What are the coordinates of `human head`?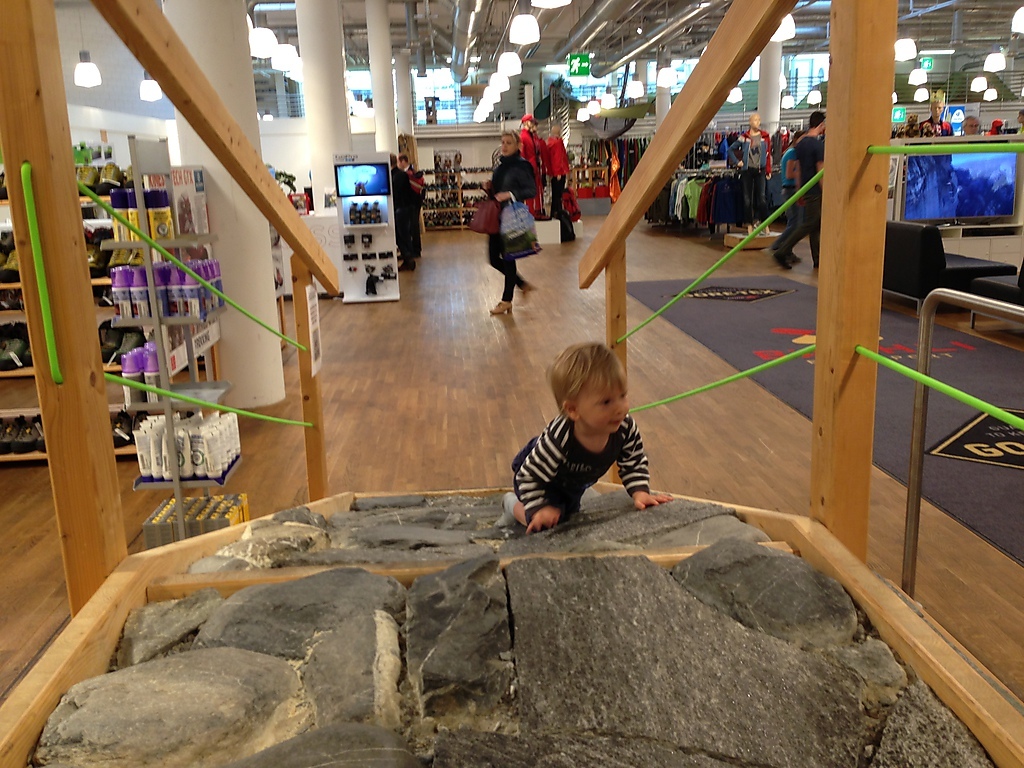
[749, 111, 763, 129].
